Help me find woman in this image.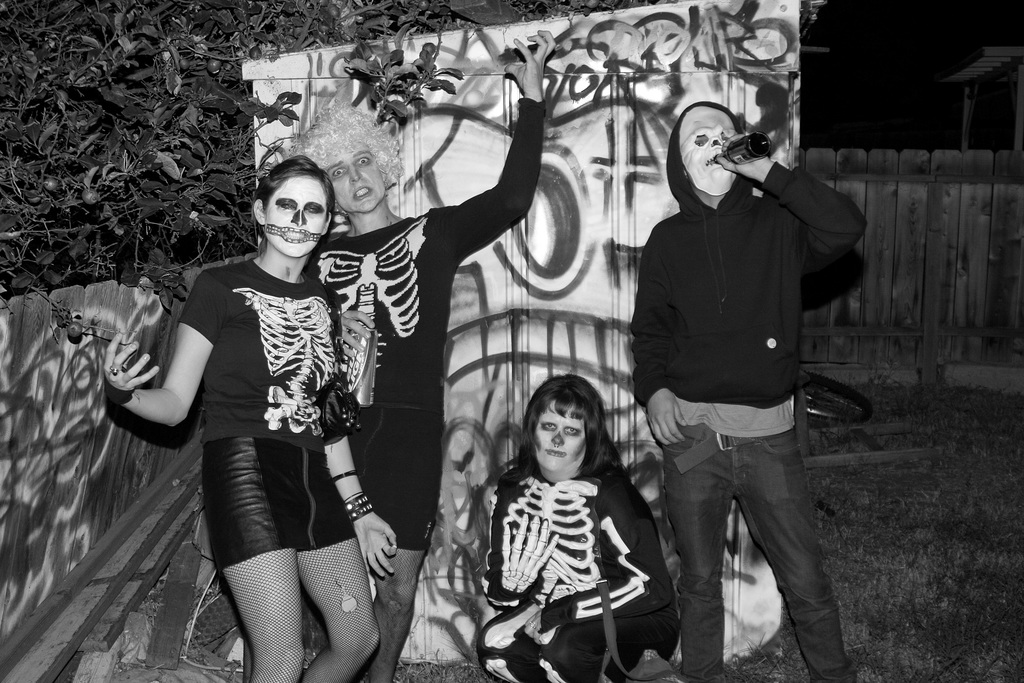
Found it: locate(483, 359, 668, 671).
